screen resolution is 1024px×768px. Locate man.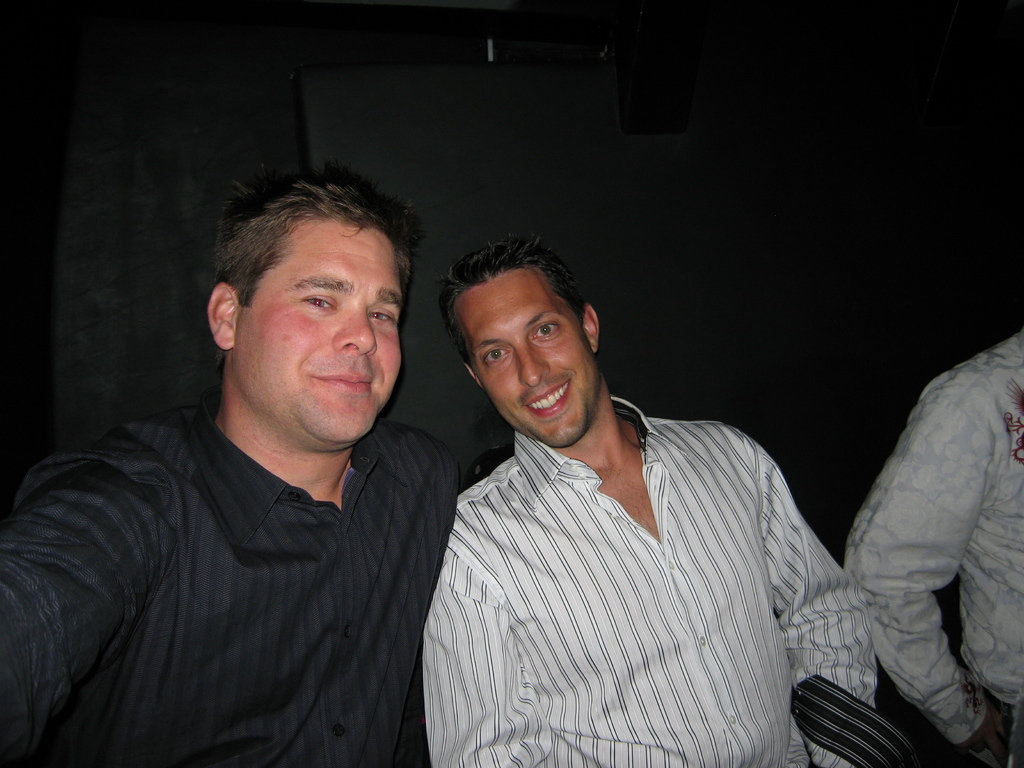
select_region(417, 228, 881, 767).
